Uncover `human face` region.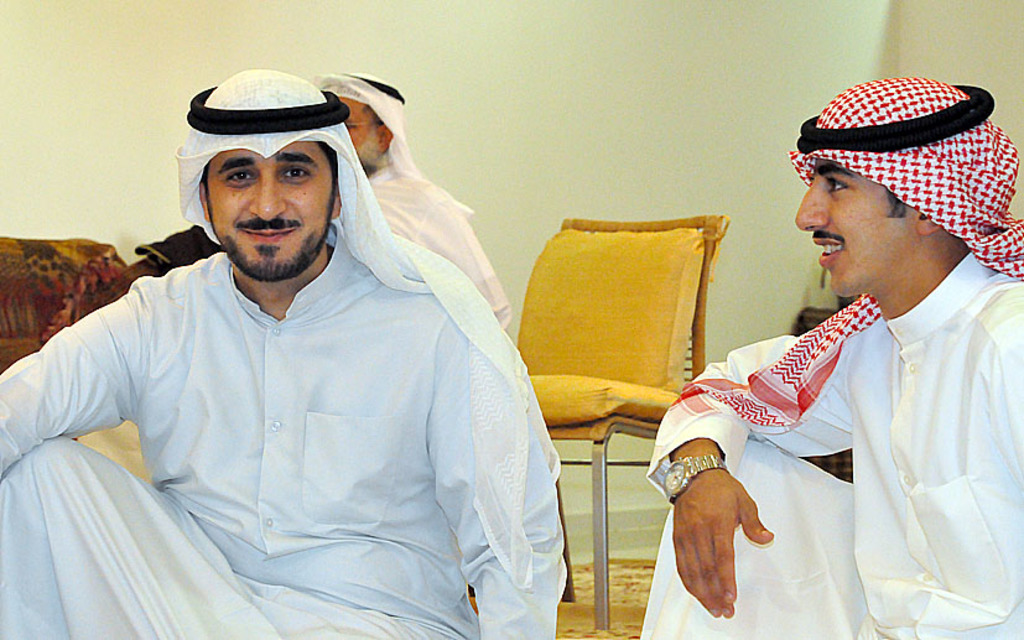
Uncovered: bbox(208, 151, 332, 271).
